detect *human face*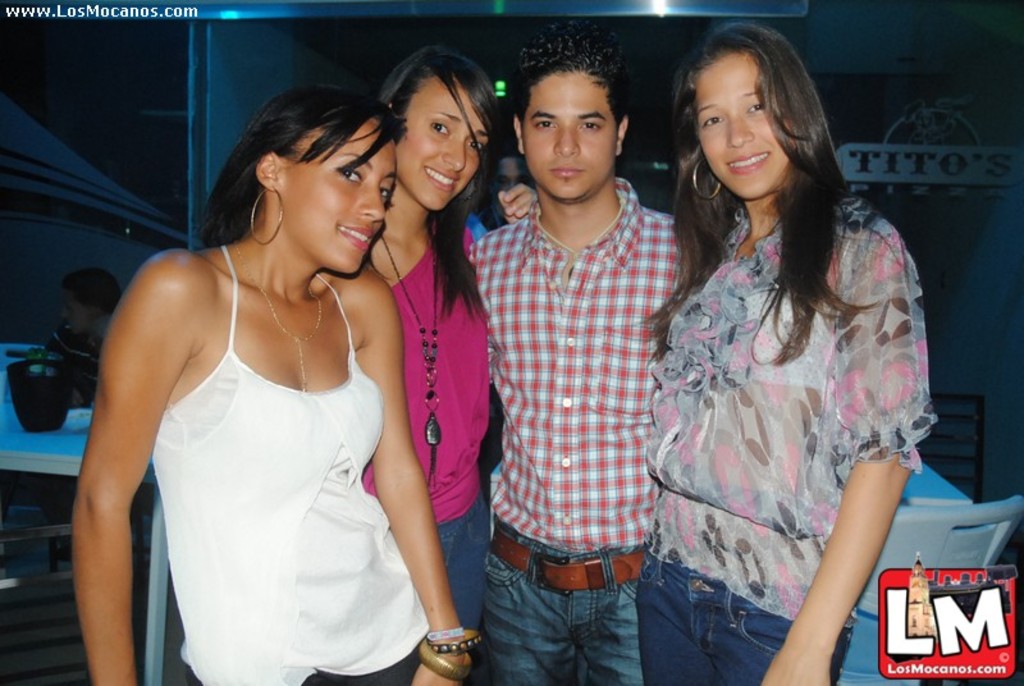
bbox=(524, 72, 618, 200)
